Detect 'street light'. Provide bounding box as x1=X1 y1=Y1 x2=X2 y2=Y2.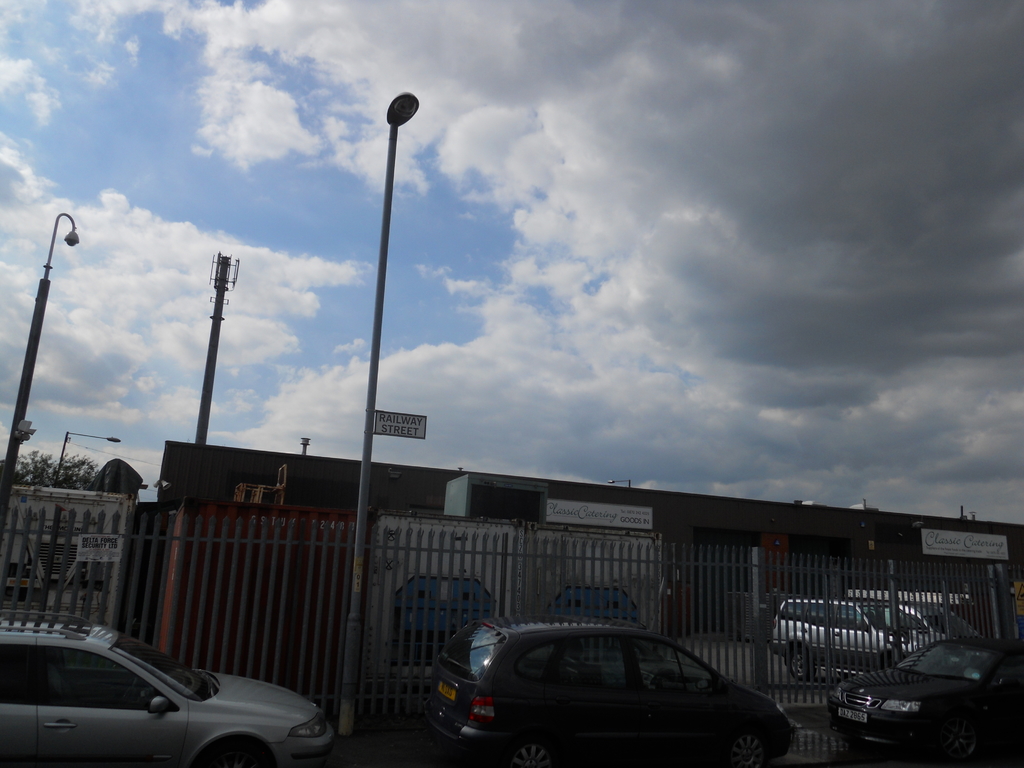
x1=345 y1=93 x2=420 y2=753.
